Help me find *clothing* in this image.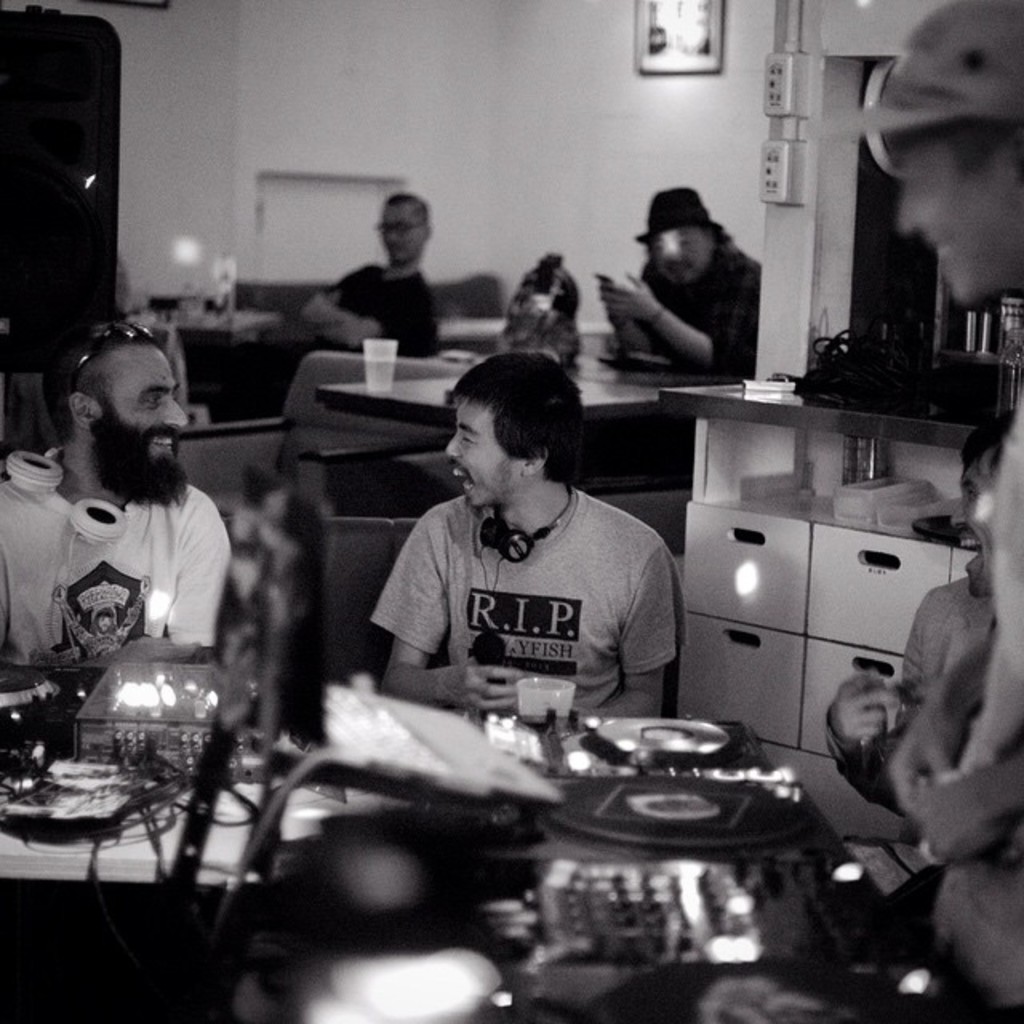
Found it: box(821, 578, 987, 824).
